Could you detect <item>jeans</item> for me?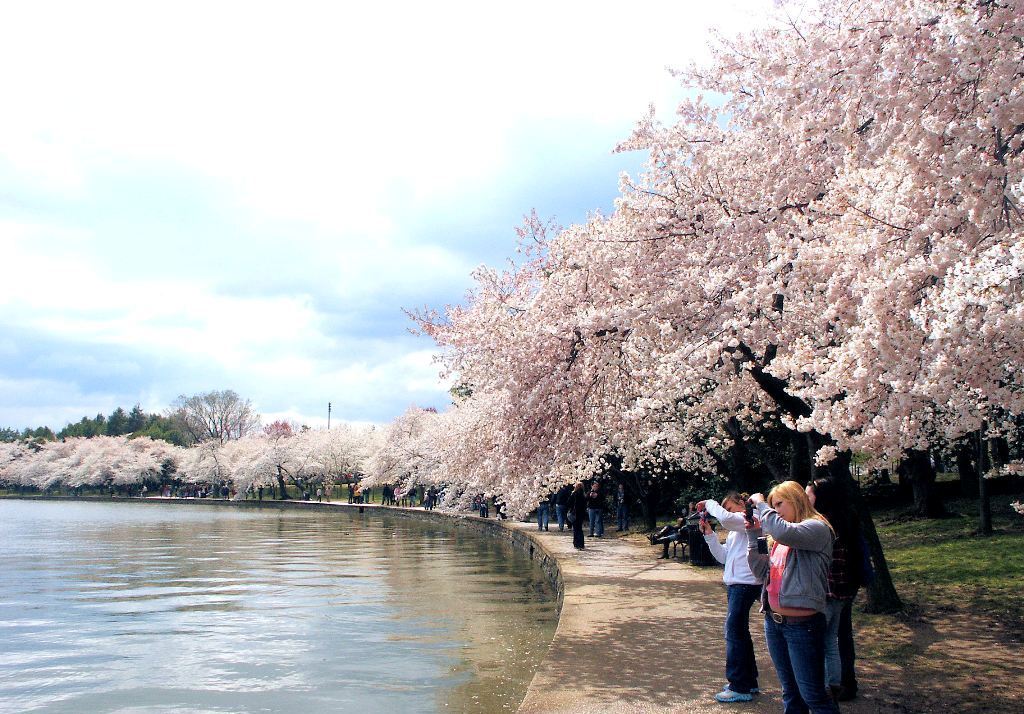
Detection result: (left=711, top=583, right=765, bottom=694).
